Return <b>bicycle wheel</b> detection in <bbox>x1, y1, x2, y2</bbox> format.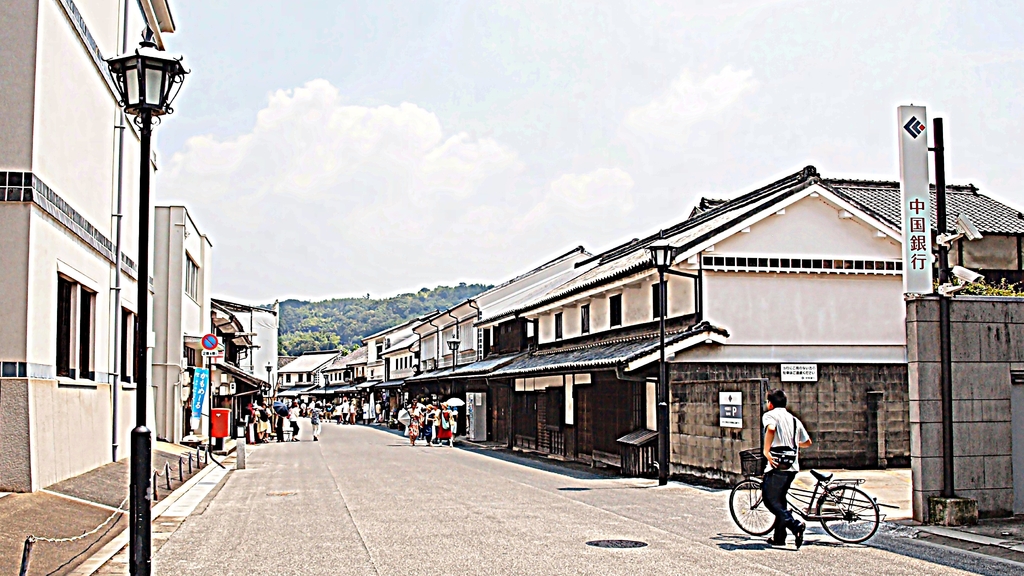
<bbox>815, 484, 876, 543</bbox>.
